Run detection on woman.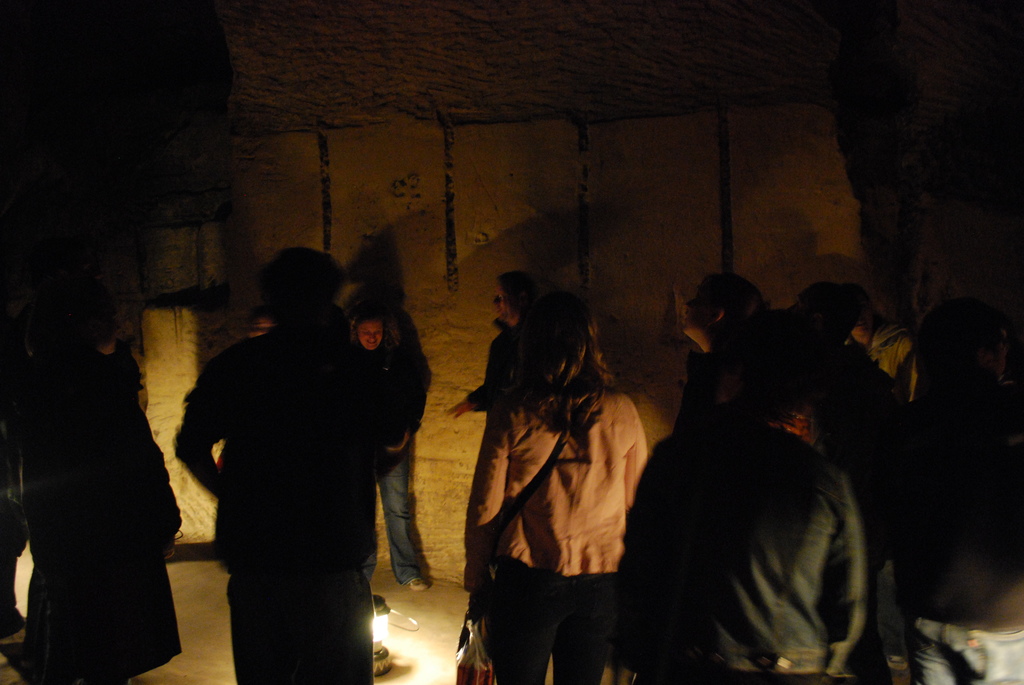
Result: [x1=460, y1=288, x2=651, y2=684].
